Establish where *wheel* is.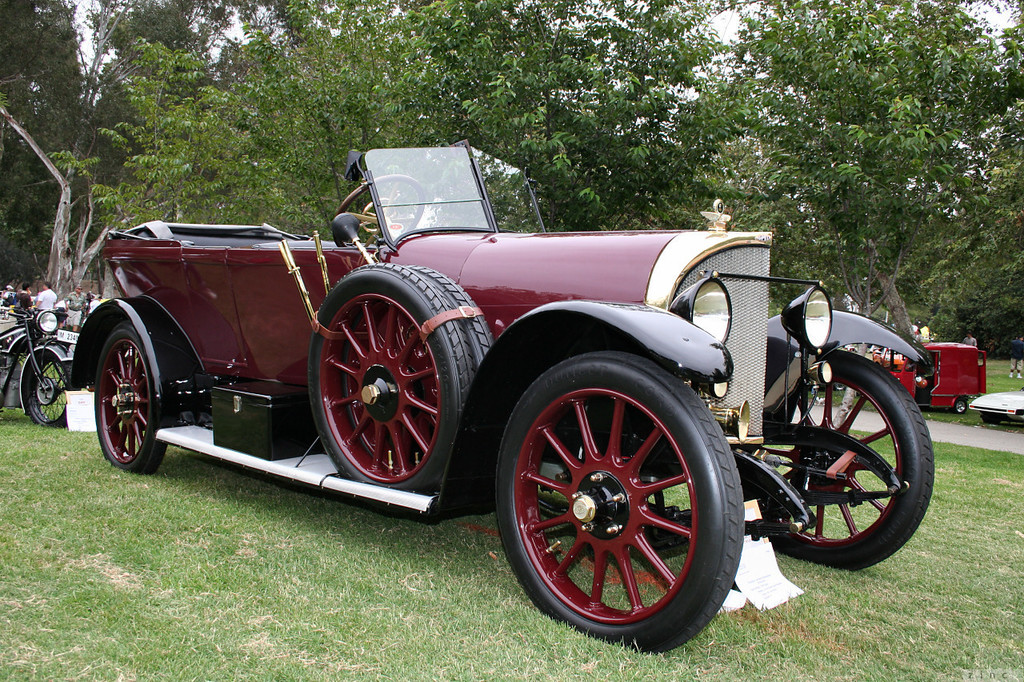
Established at 750/349/931/572.
